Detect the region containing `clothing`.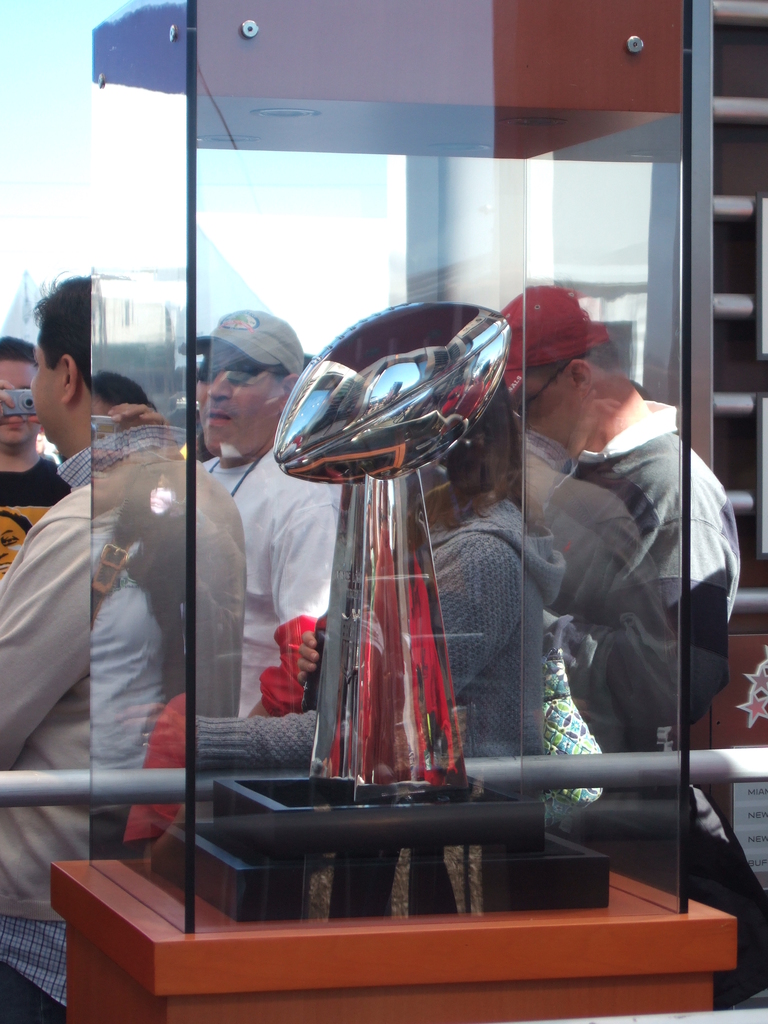
[0,424,248,1023].
